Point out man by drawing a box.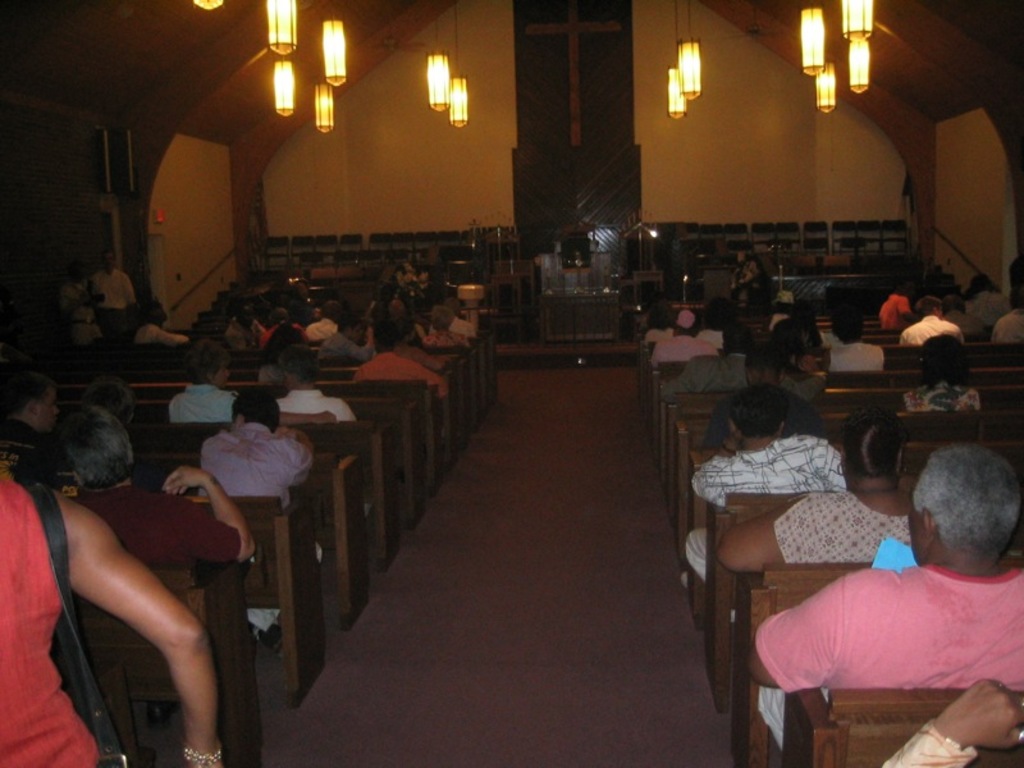
303 301 337 340.
